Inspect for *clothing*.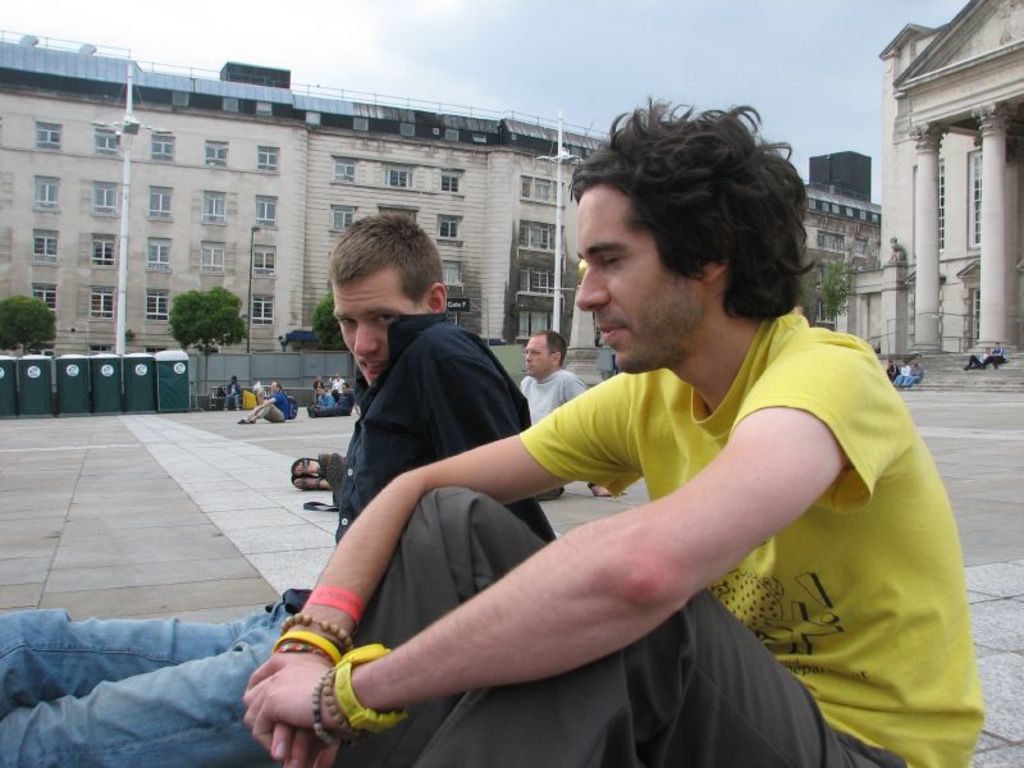
Inspection: bbox(328, 305, 986, 767).
